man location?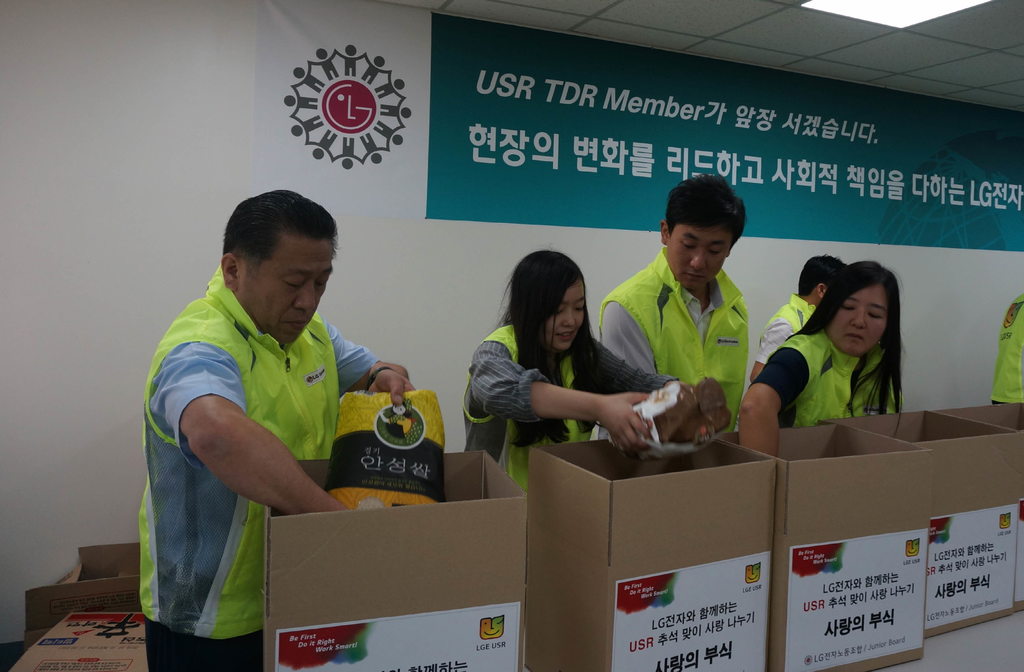
748/255/847/385
